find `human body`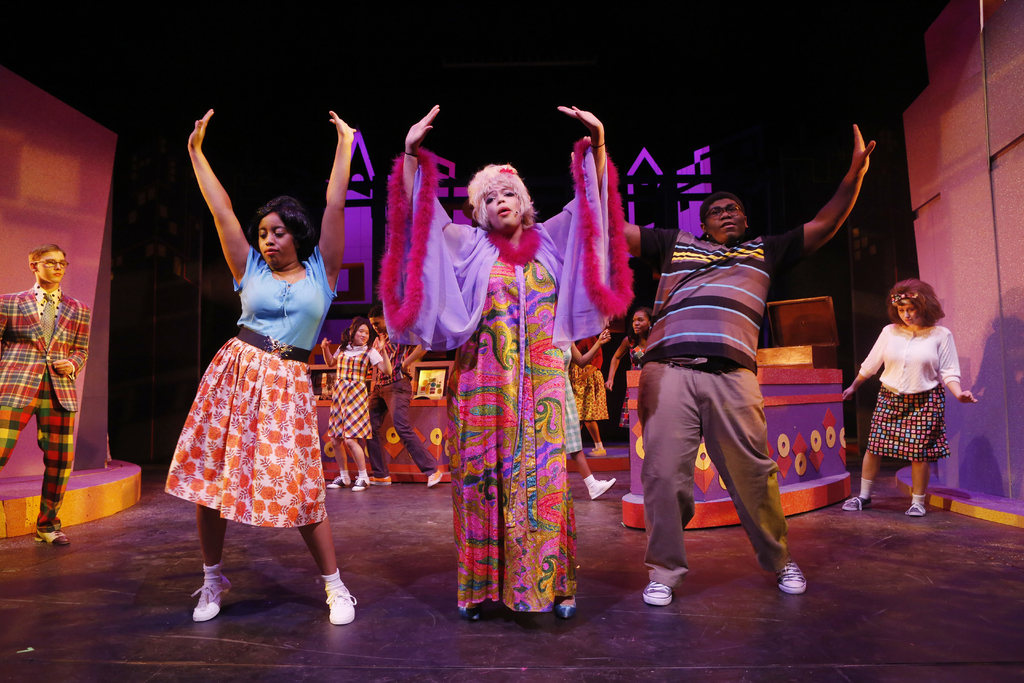
(left=848, top=277, right=967, bottom=528)
